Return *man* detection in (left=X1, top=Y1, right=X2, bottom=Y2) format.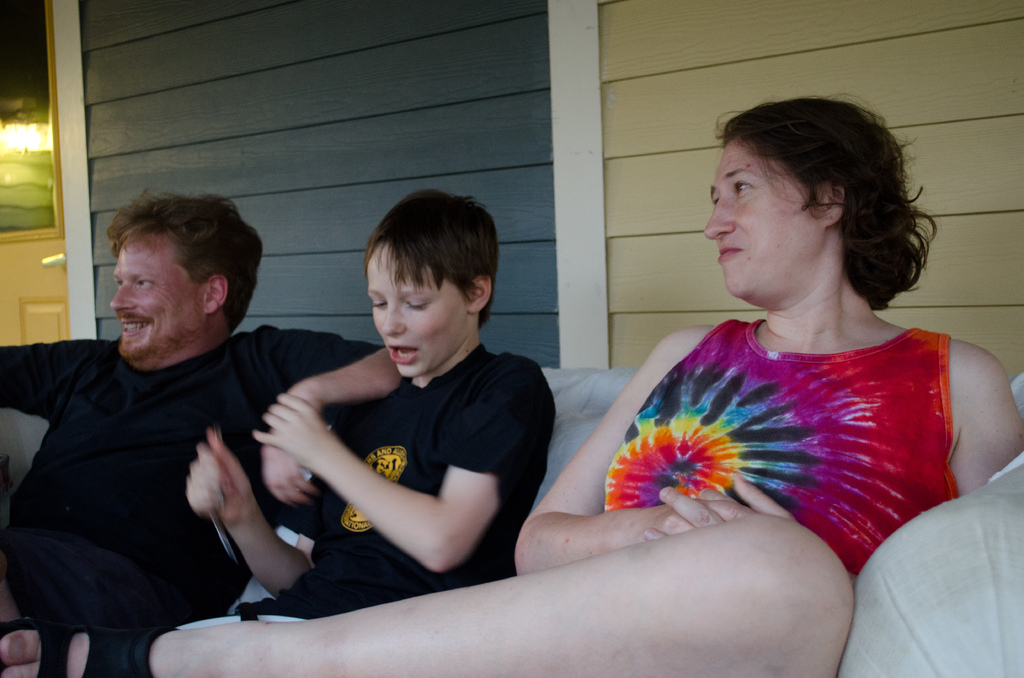
(left=29, top=175, right=328, bottom=677).
